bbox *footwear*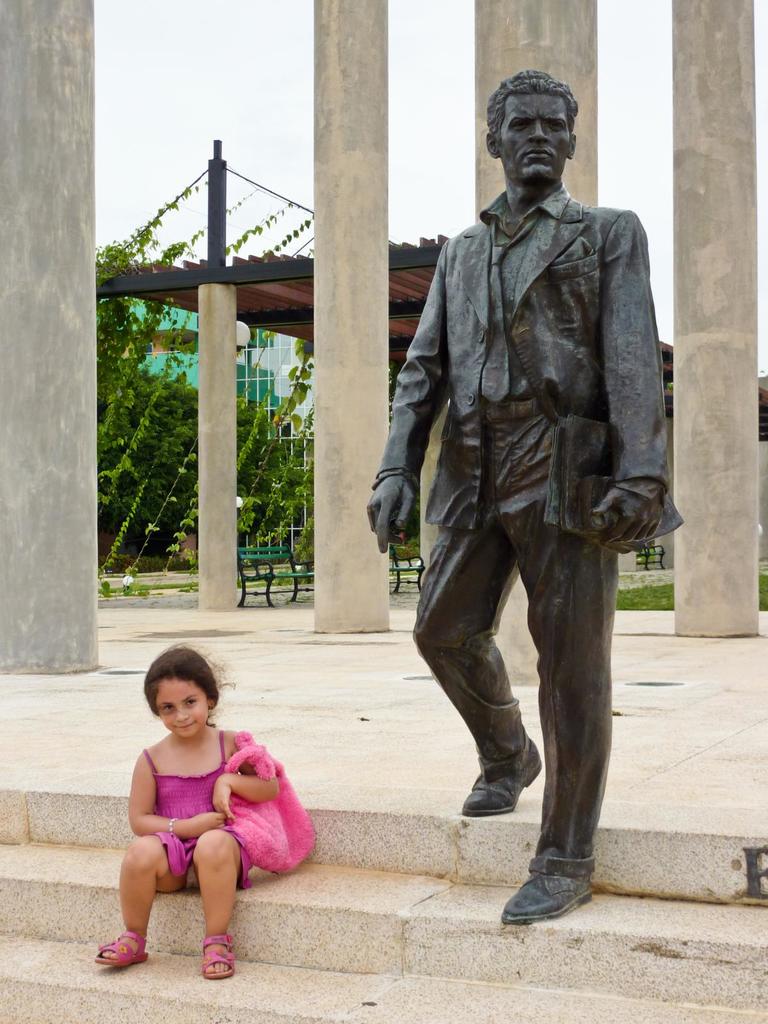
<bbox>91, 929, 149, 967</bbox>
